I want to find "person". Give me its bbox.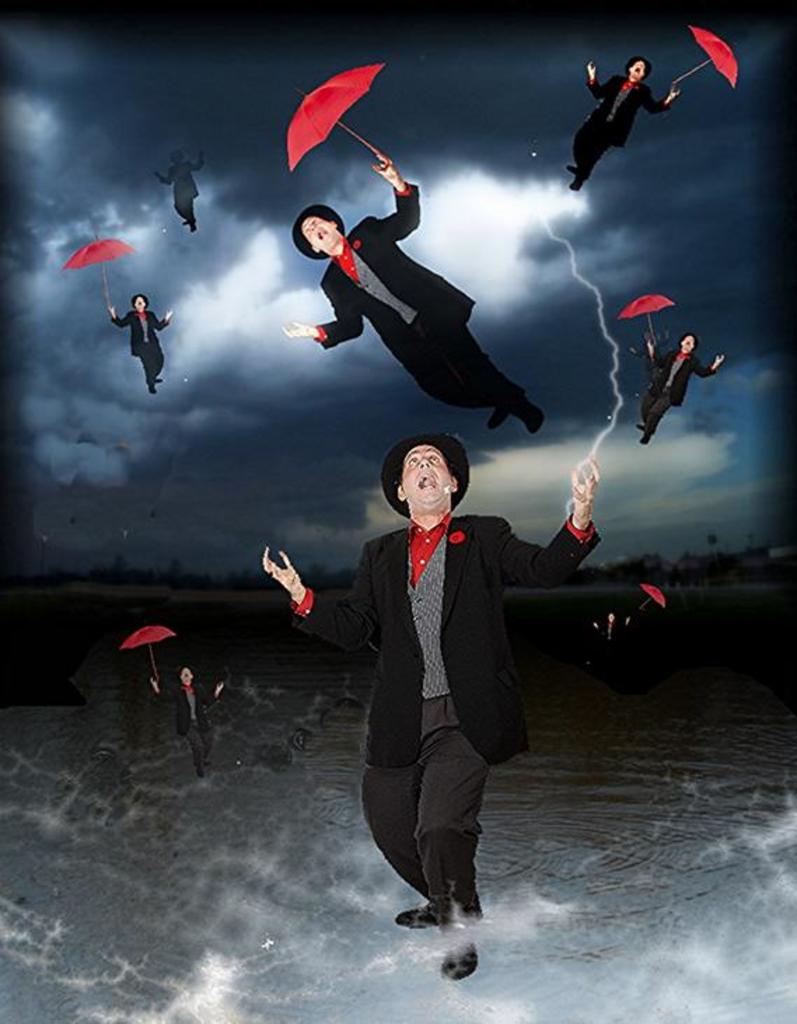
{"x1": 637, "y1": 331, "x2": 726, "y2": 438}.
